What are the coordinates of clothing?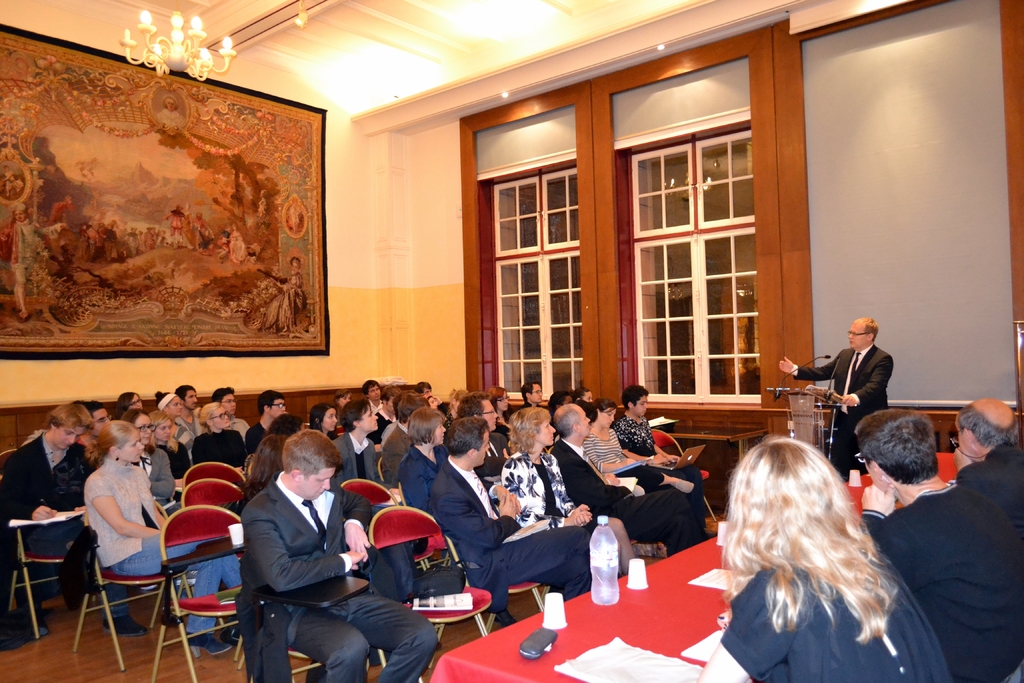
Rect(86, 450, 245, 650).
